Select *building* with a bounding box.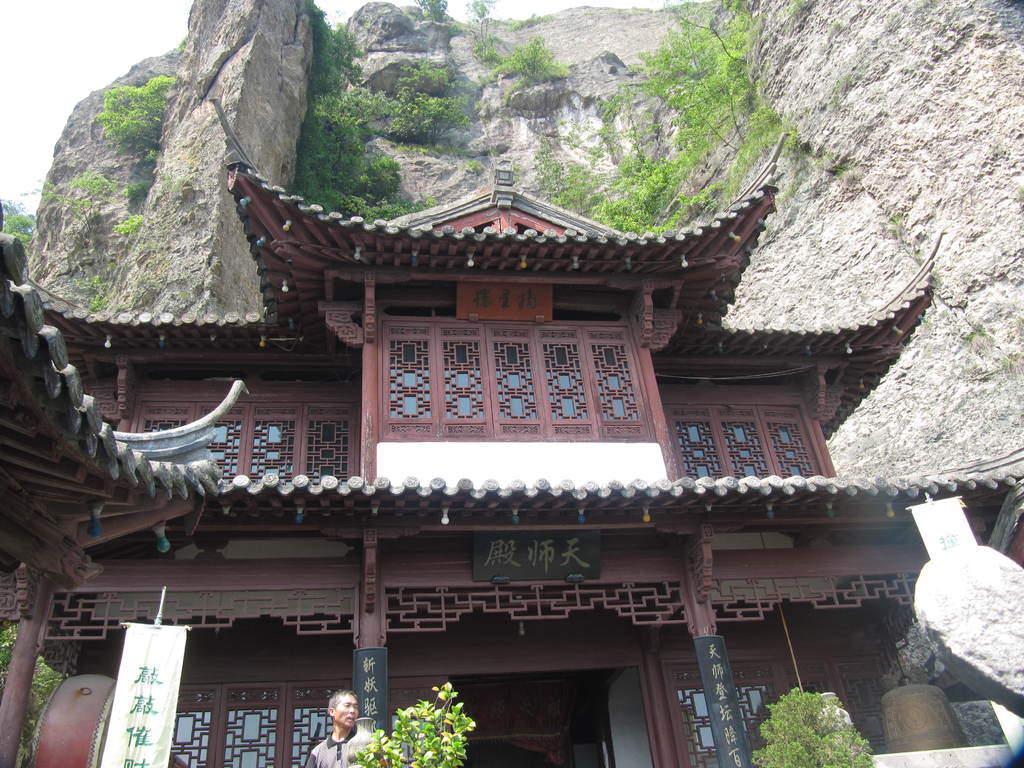
rect(0, 93, 1023, 767).
